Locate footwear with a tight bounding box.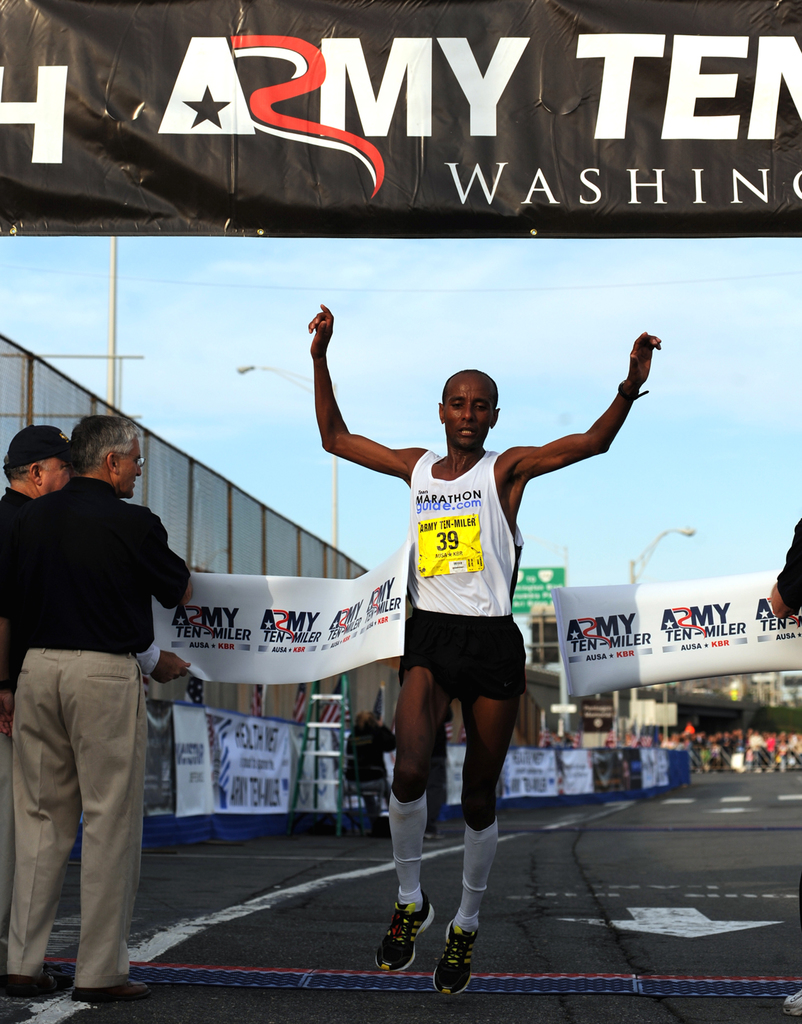
<bbox>76, 973, 150, 998</bbox>.
